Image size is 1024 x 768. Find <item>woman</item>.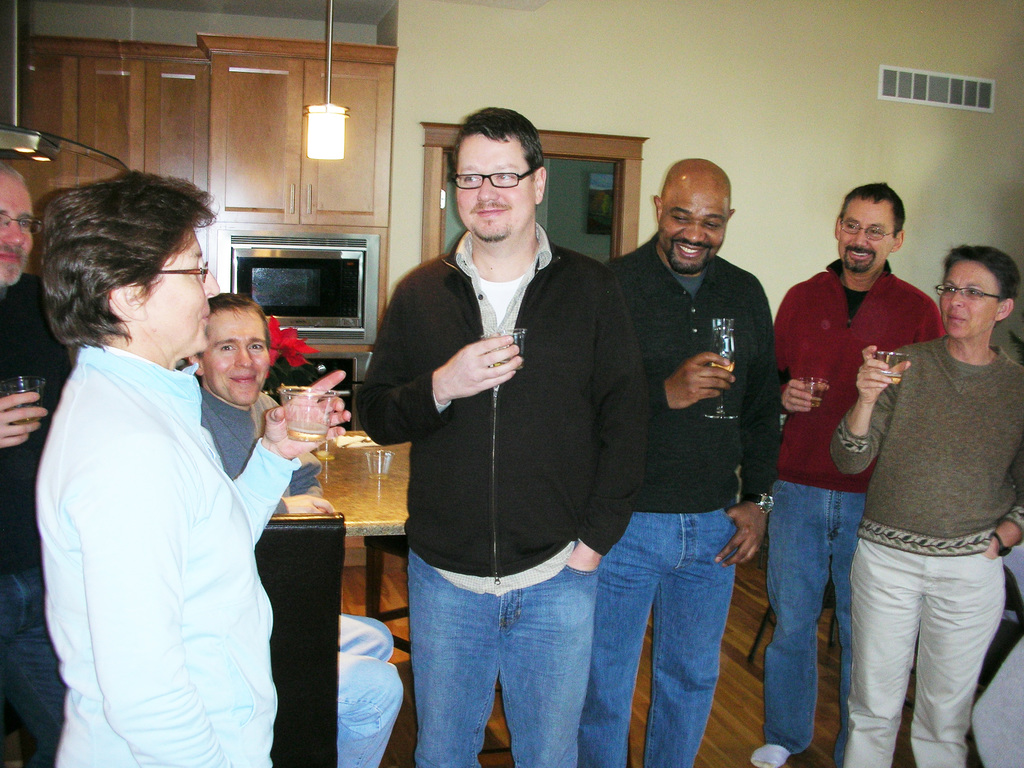
BBox(35, 167, 300, 767).
